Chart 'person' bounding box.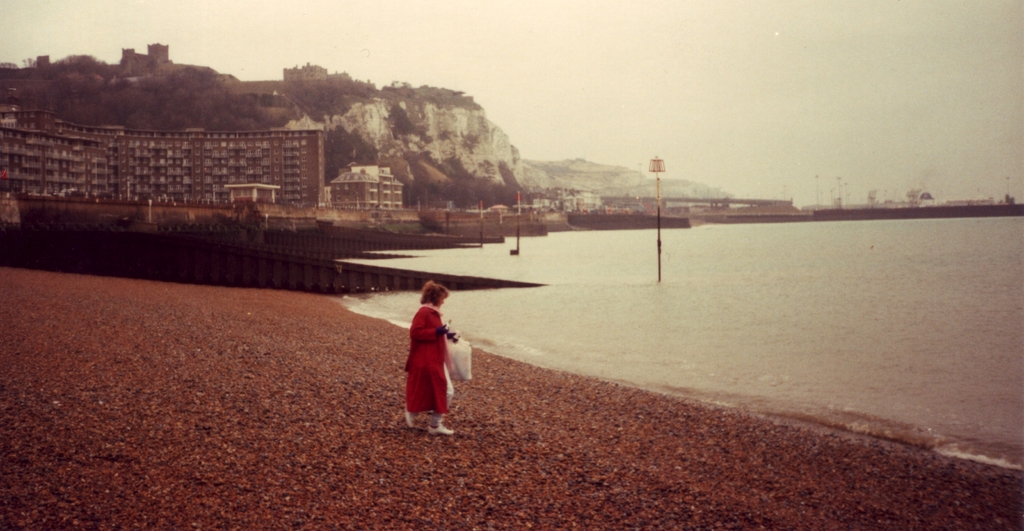
Charted: bbox=(396, 276, 466, 425).
